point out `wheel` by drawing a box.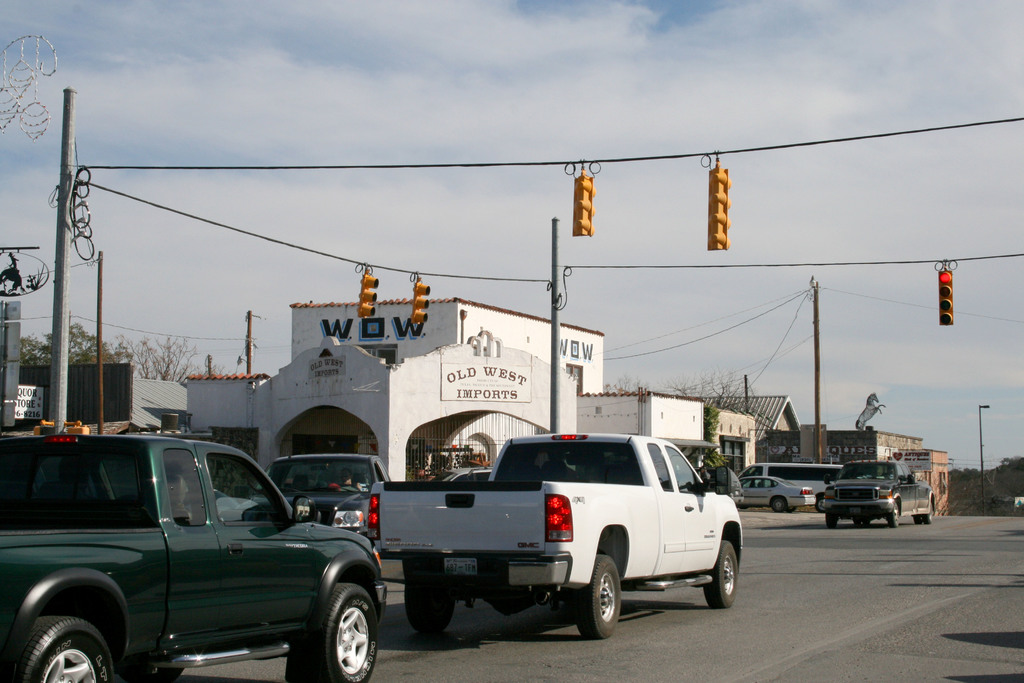
select_region(920, 488, 945, 528).
